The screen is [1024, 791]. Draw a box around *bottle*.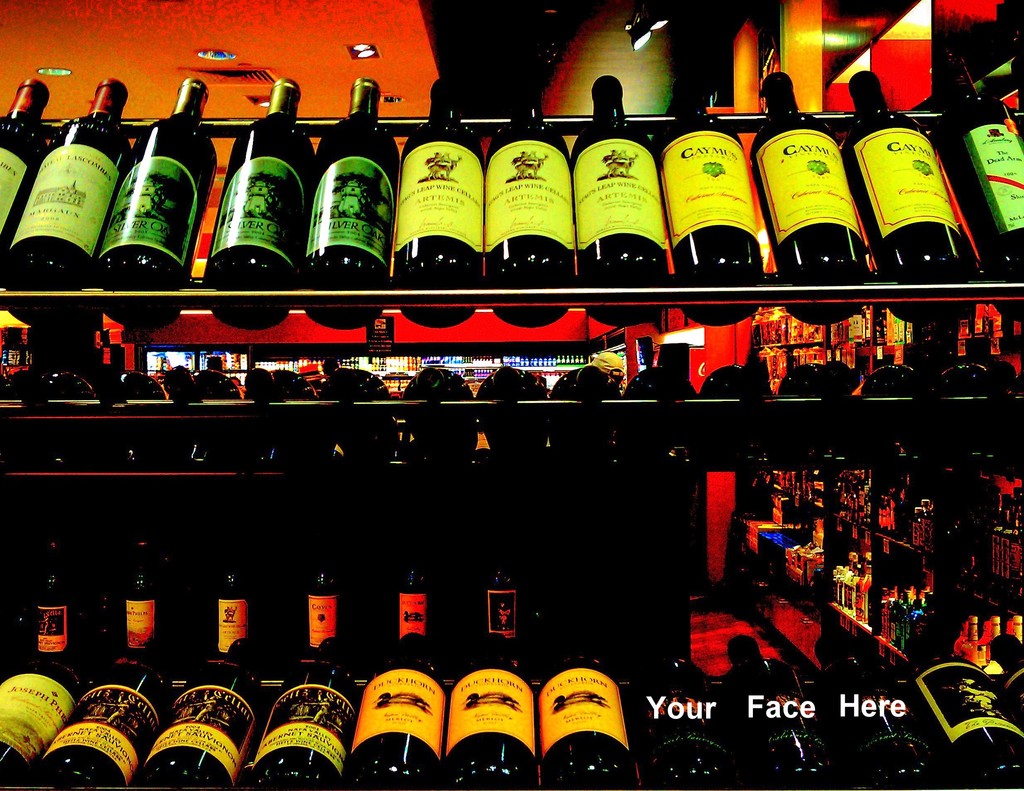
bbox(755, 61, 877, 327).
